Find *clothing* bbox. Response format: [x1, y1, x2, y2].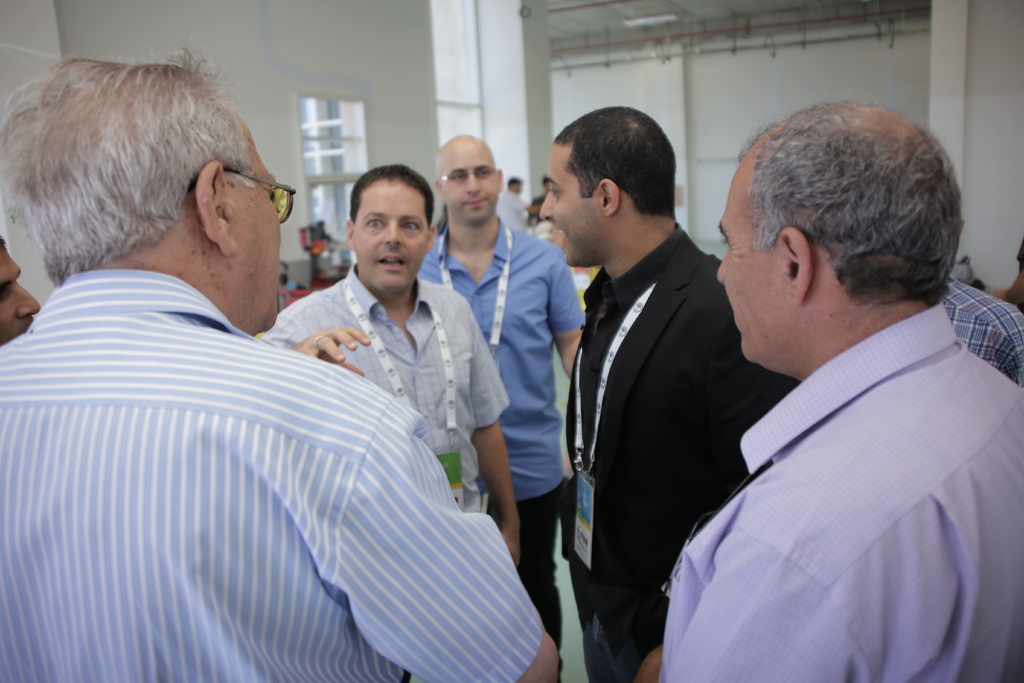
[922, 277, 1023, 388].
